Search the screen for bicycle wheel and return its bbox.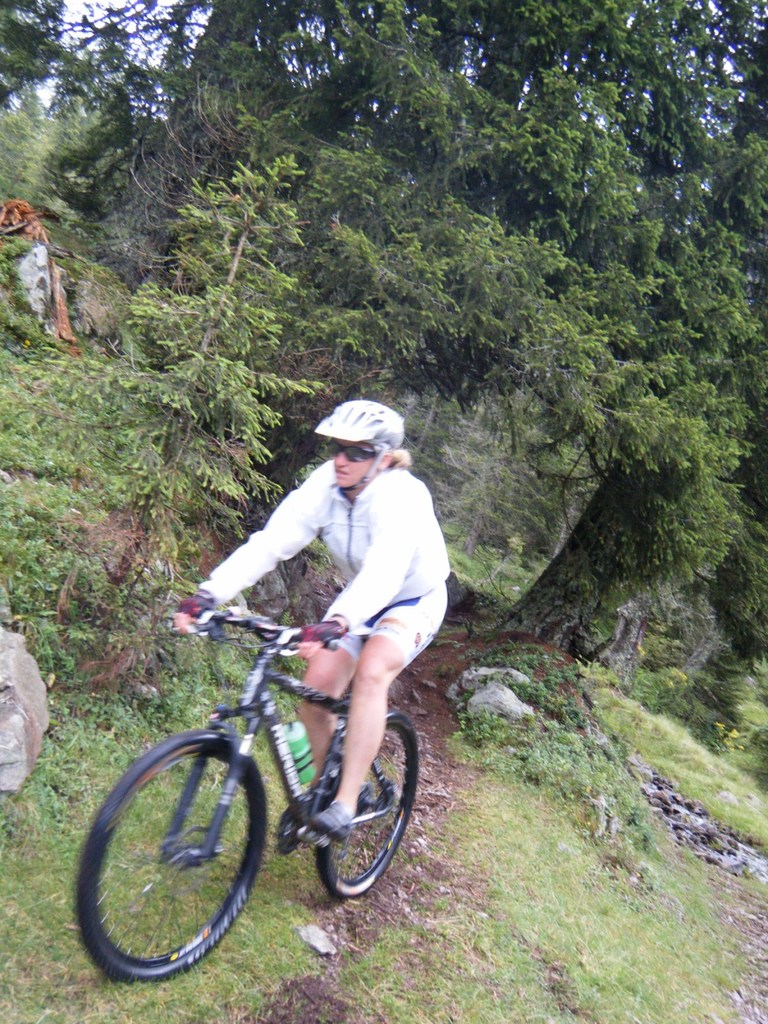
Found: bbox(317, 704, 422, 899).
